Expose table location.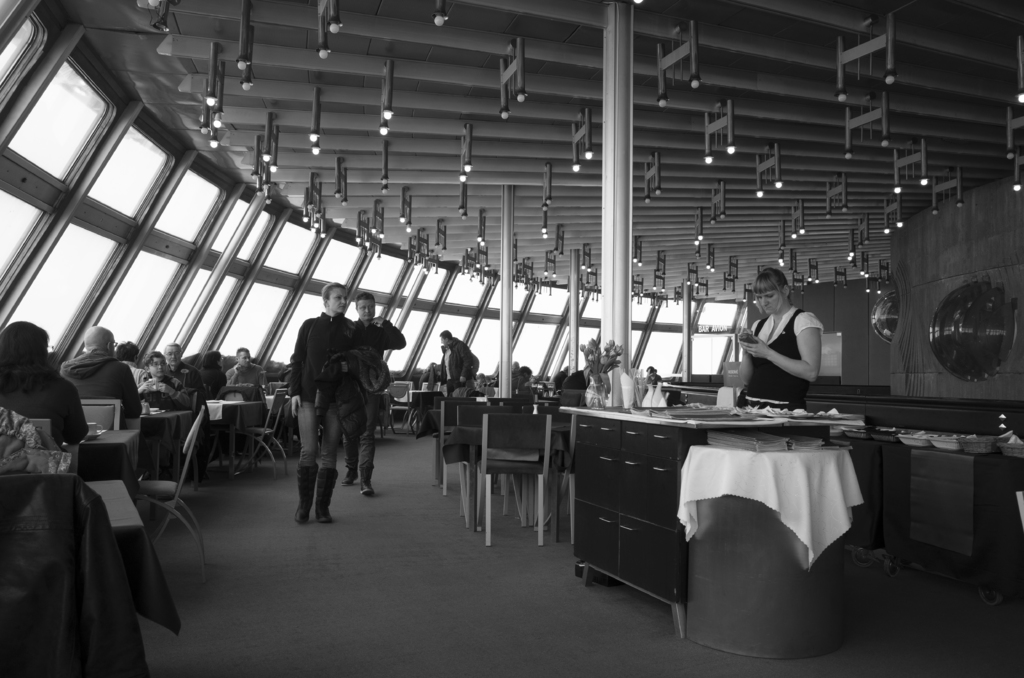
Exposed at box=[77, 423, 143, 490].
